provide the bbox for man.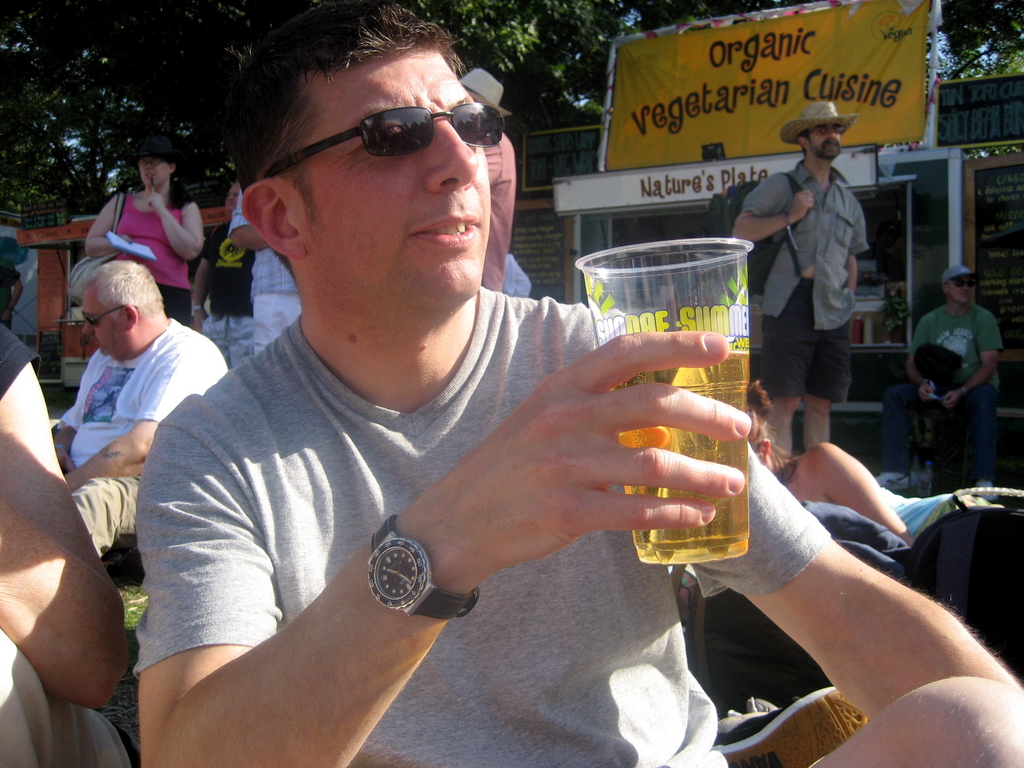
pyautogui.locateOnScreen(0, 265, 24, 332).
